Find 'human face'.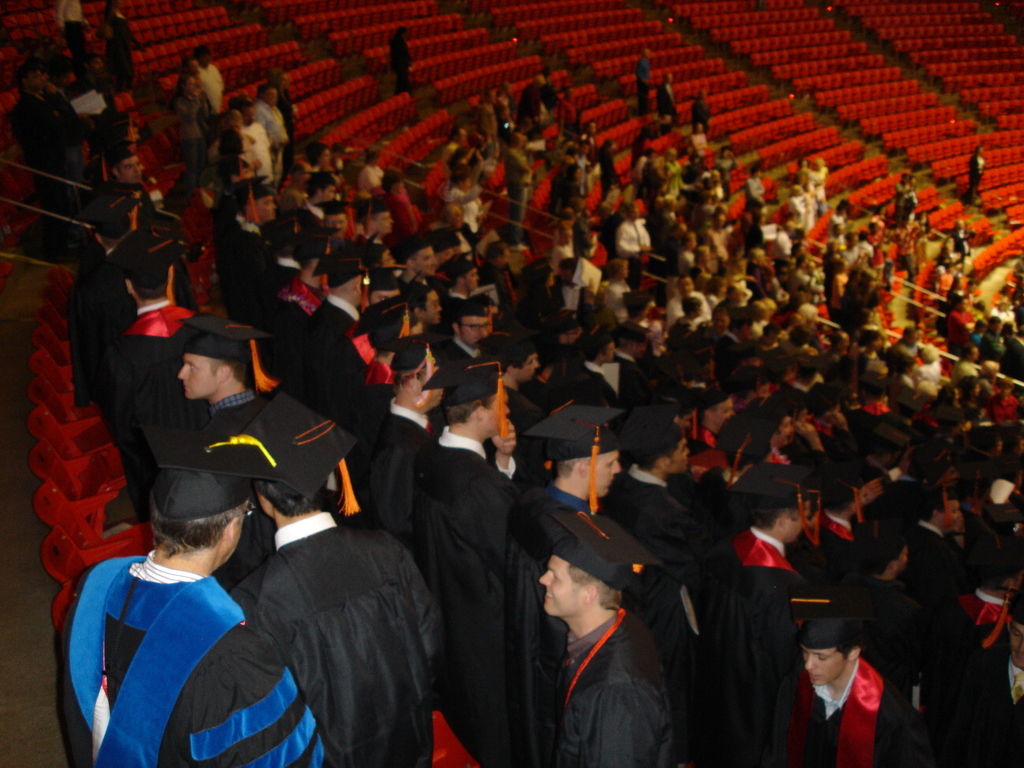
[539,552,580,617].
